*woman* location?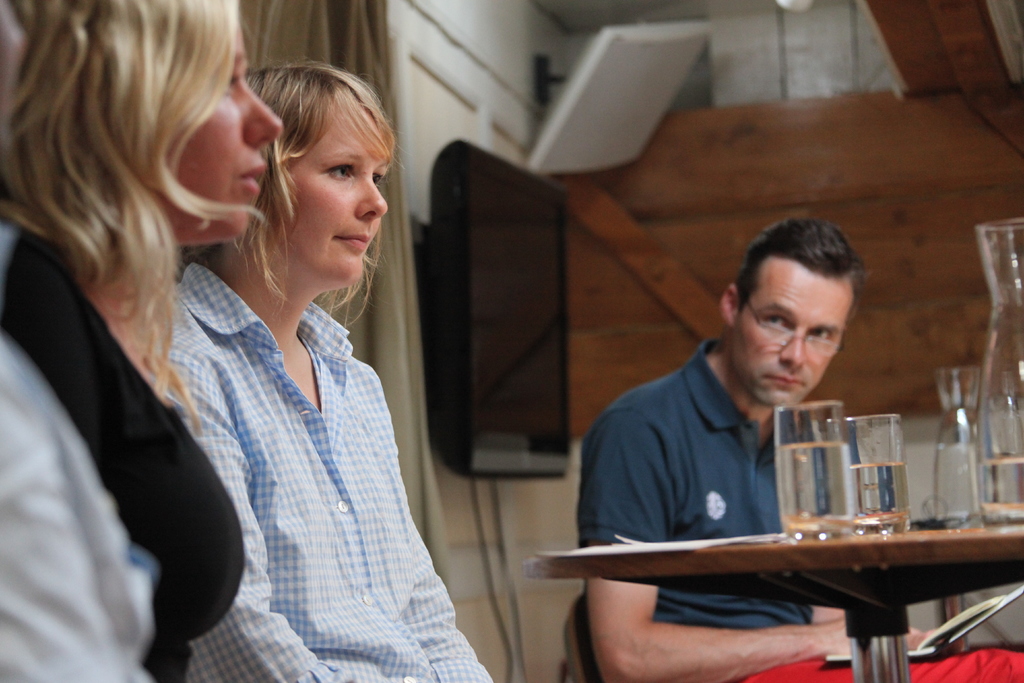
select_region(0, 0, 294, 682)
